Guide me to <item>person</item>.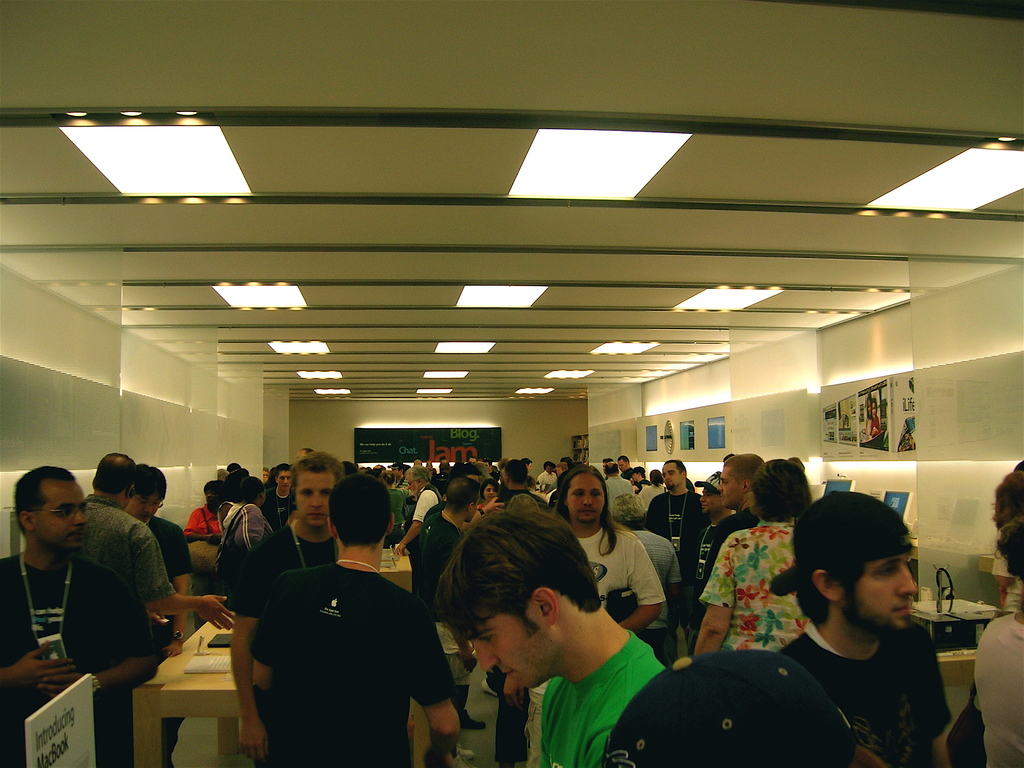
Guidance: l=619, t=456, r=631, b=477.
